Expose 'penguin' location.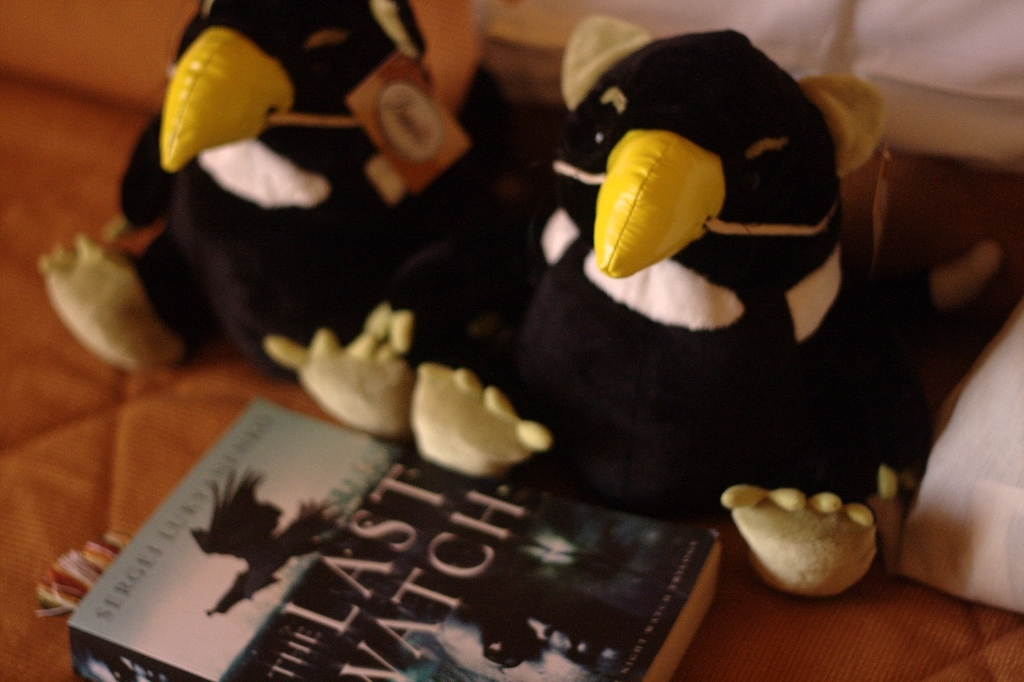
Exposed at <region>29, 0, 428, 450</region>.
